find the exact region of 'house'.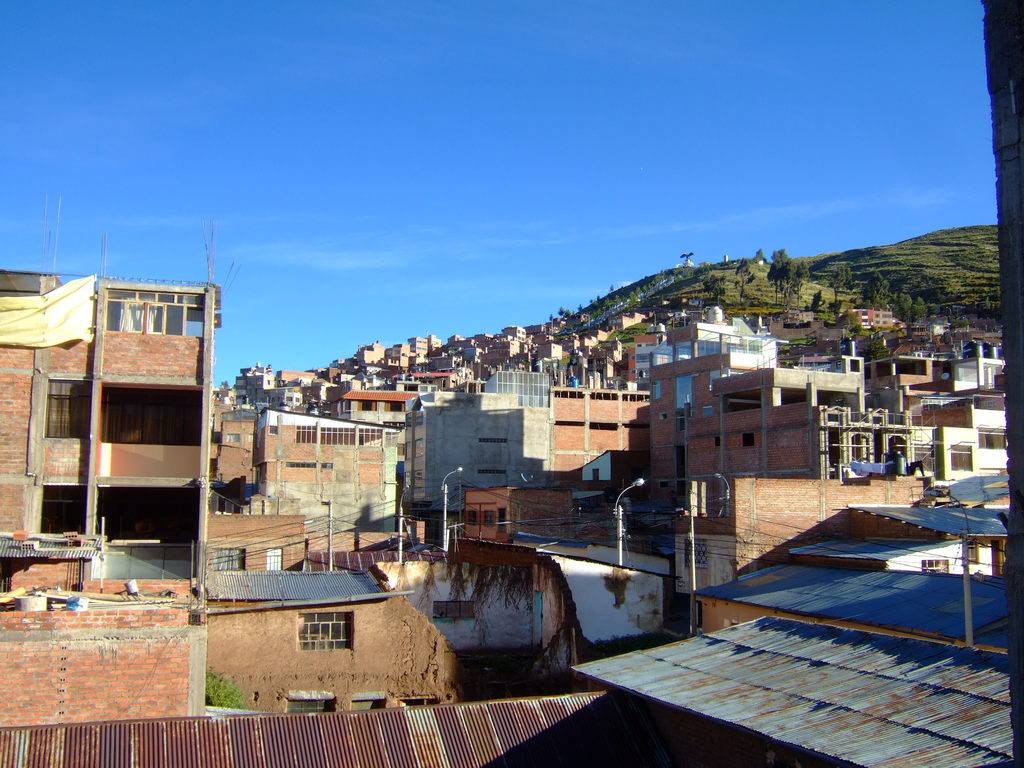
Exact region: left=322, top=378, right=358, bottom=412.
